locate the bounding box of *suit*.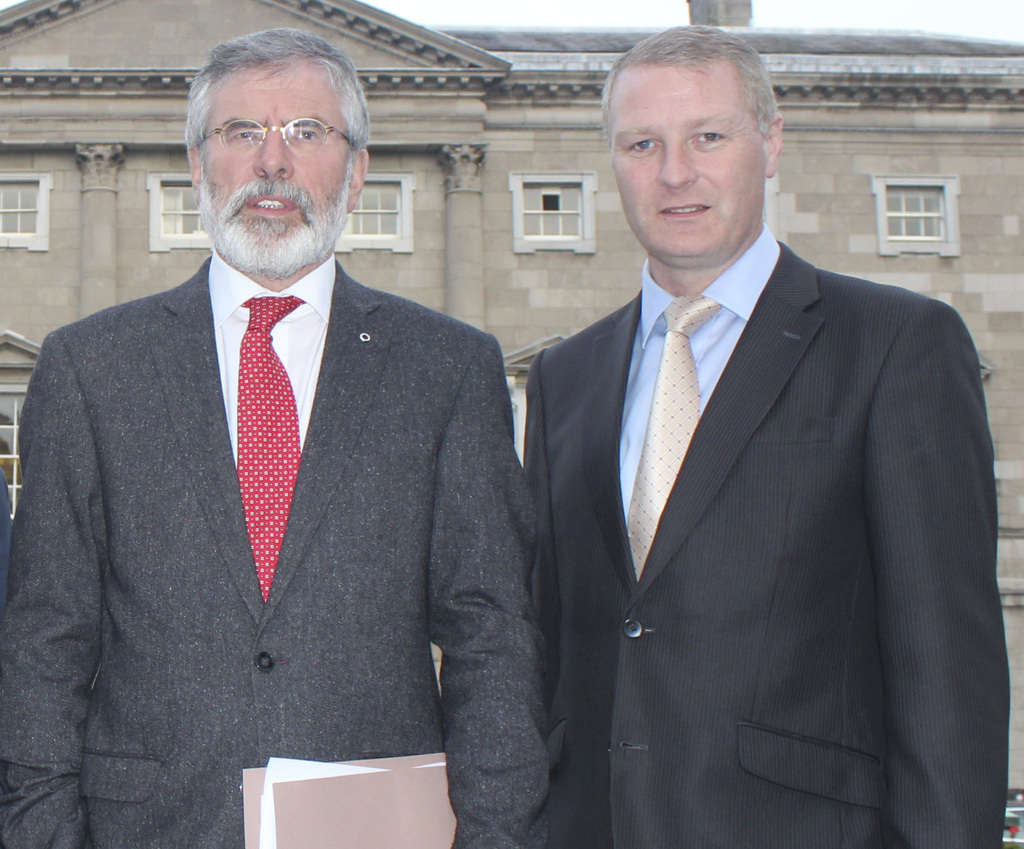
Bounding box: pyautogui.locateOnScreen(21, 114, 536, 816).
